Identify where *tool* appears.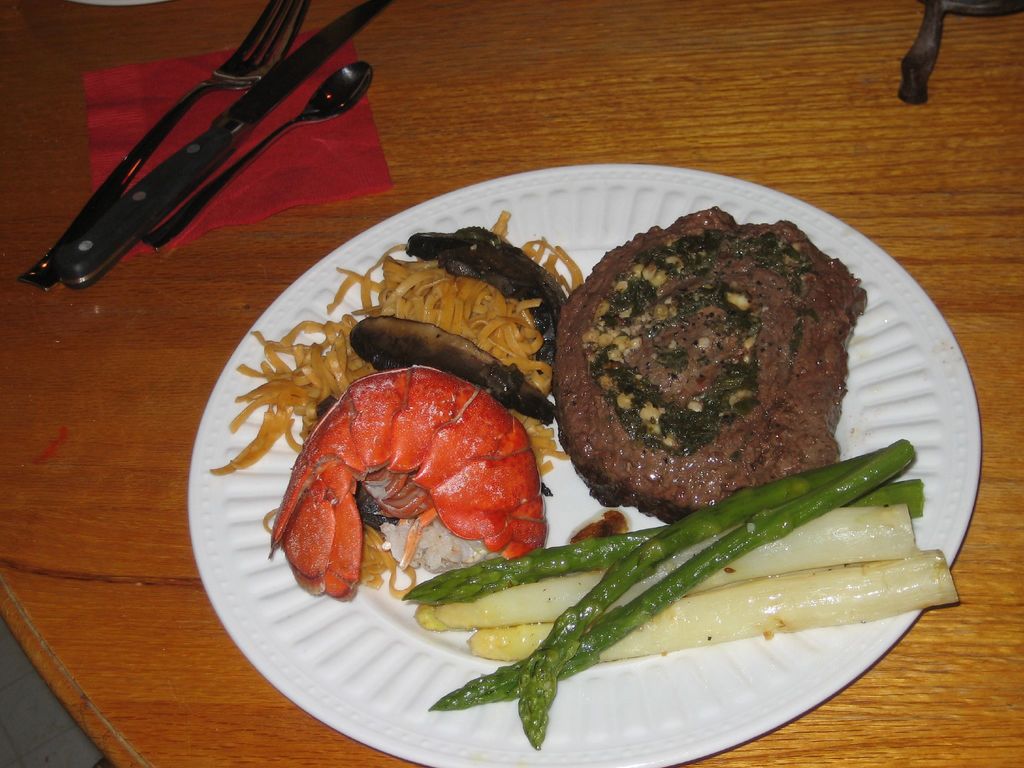
Appears at x1=33 y1=21 x2=421 y2=298.
